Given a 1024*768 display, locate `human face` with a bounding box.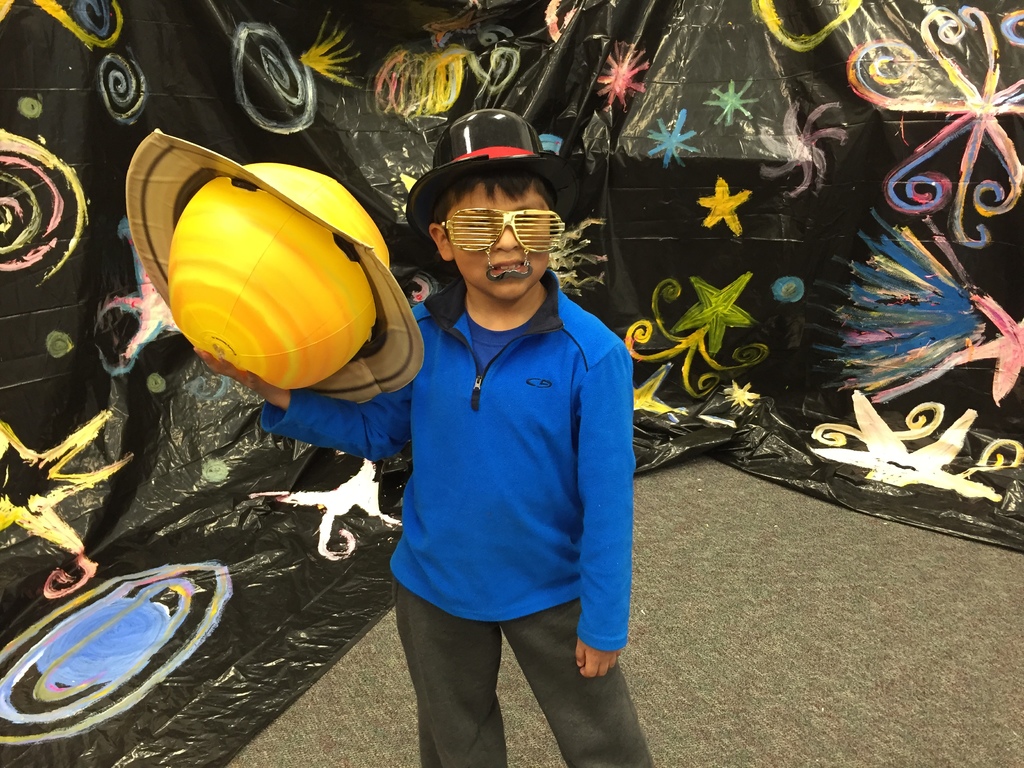
Located: left=456, top=180, right=559, bottom=298.
